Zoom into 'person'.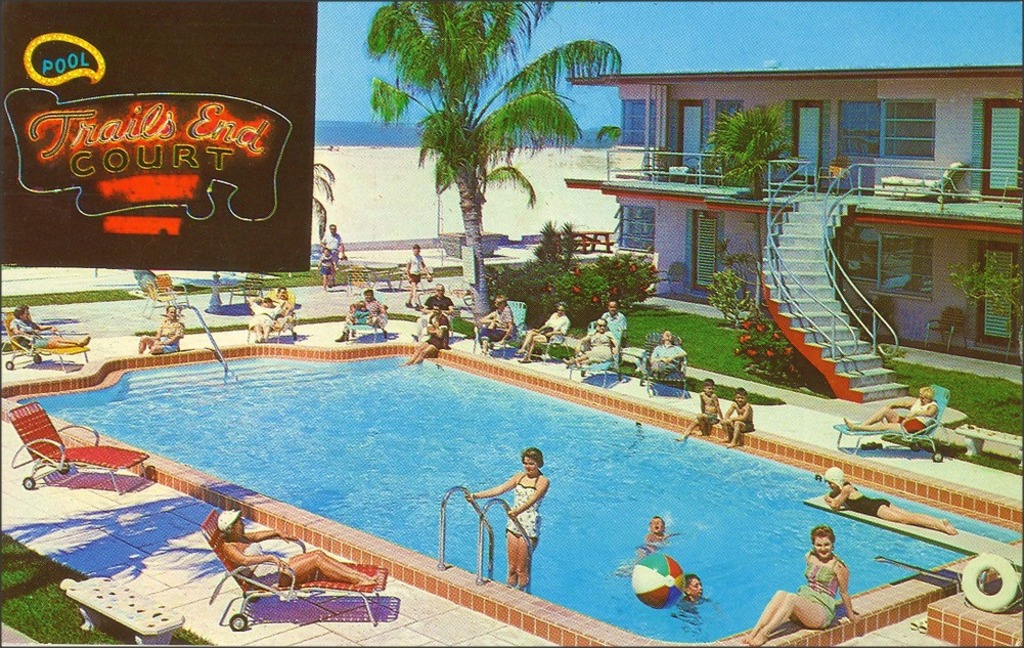
Zoom target: <region>269, 289, 293, 319</region>.
